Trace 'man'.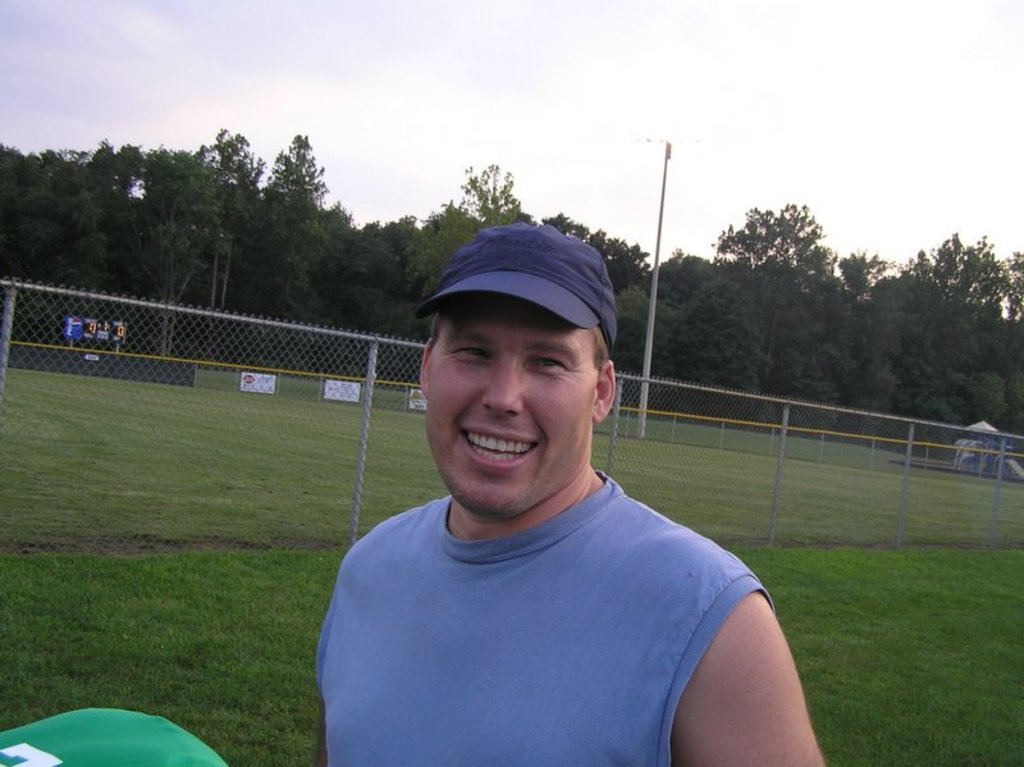
Traced to detection(282, 225, 818, 764).
